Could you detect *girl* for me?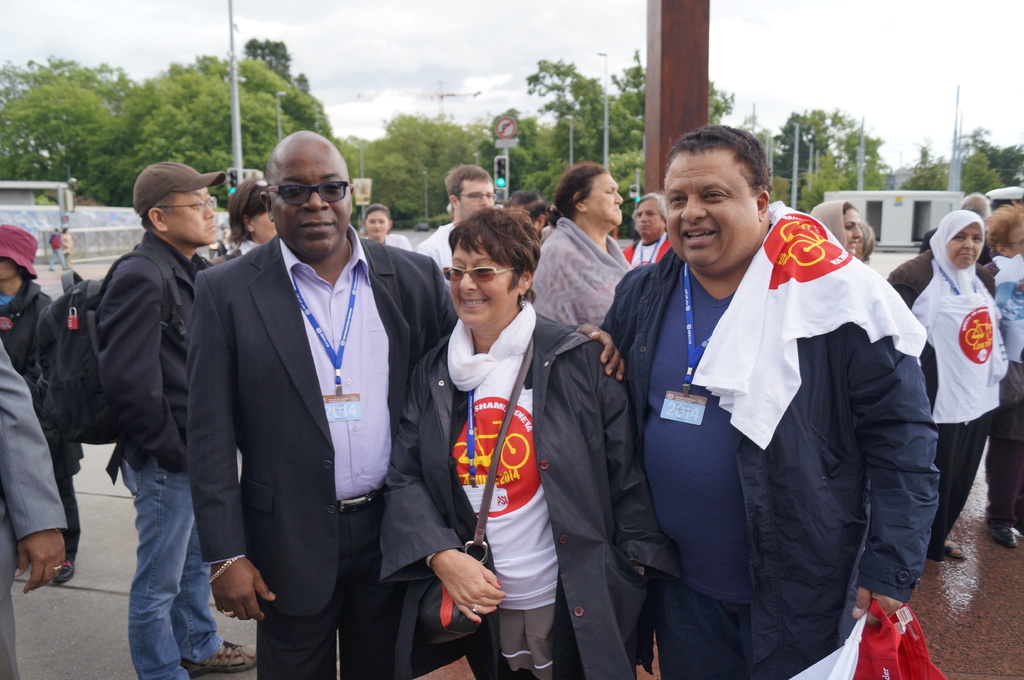
Detection result: BBox(526, 159, 631, 329).
